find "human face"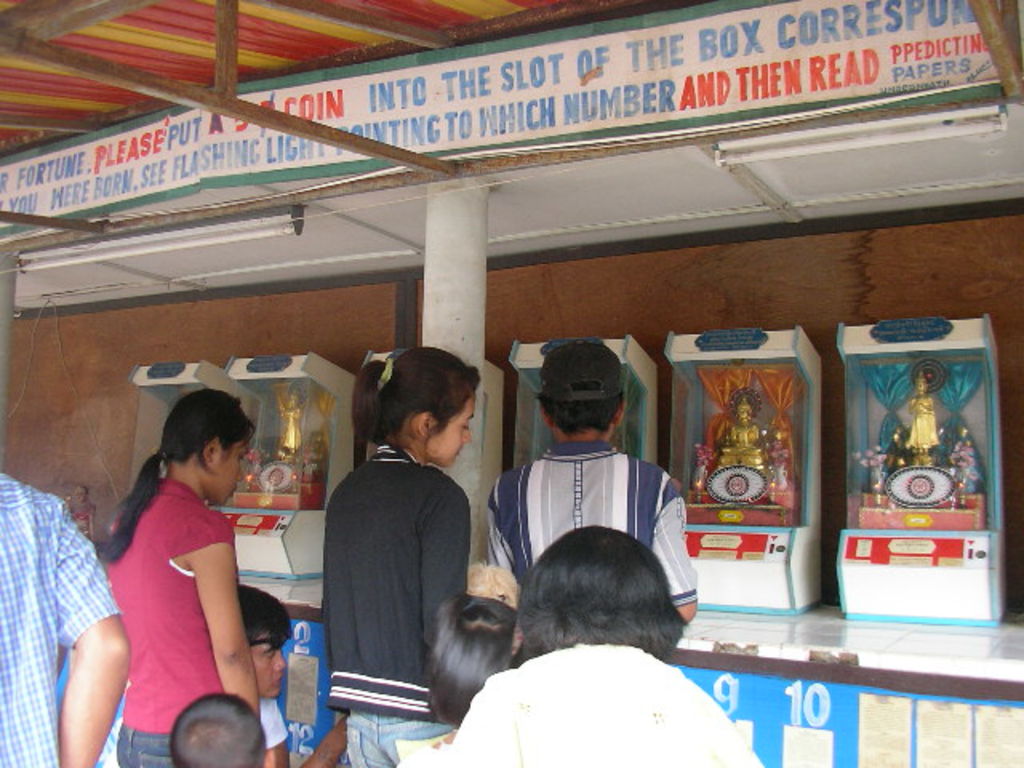
(left=250, top=634, right=288, bottom=699)
